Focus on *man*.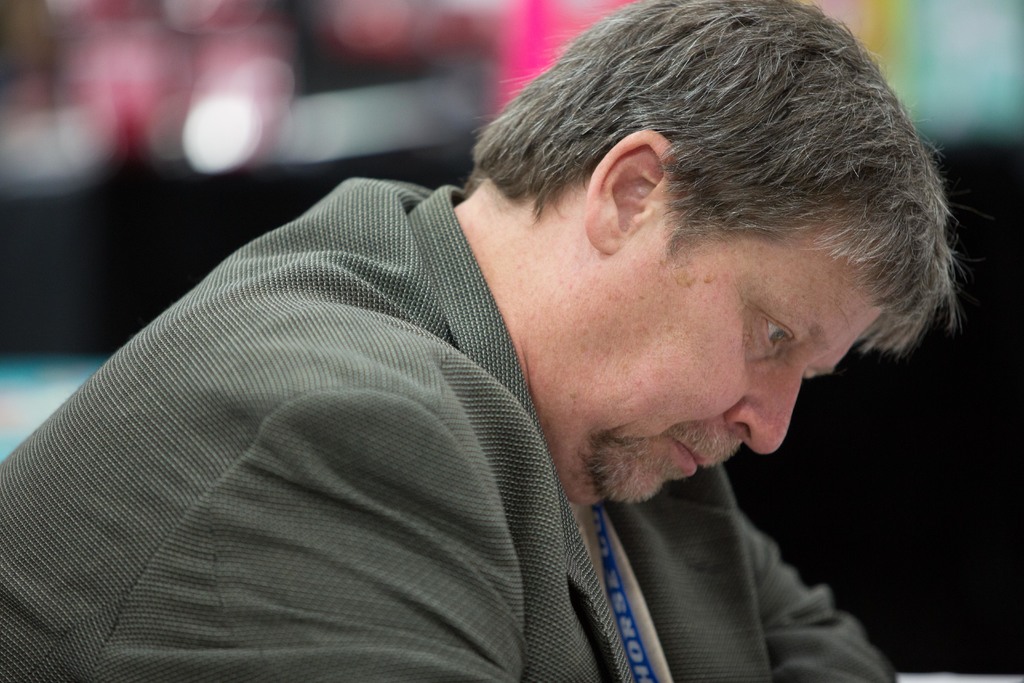
Focused at box(38, 0, 1023, 661).
